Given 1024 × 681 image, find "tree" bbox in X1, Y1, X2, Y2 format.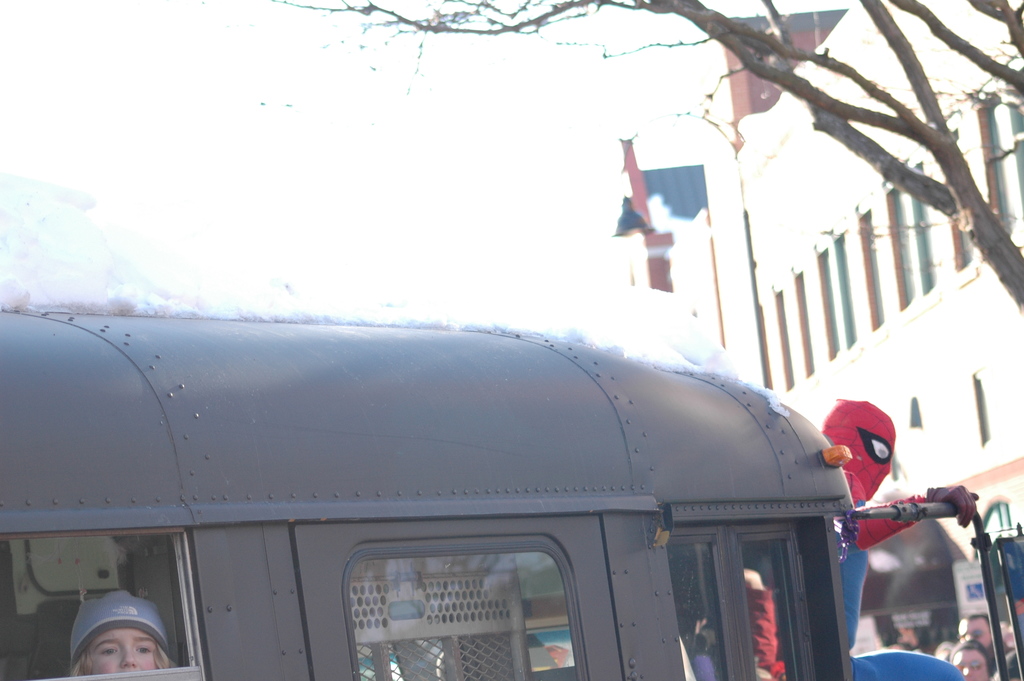
197, 0, 1023, 322.
